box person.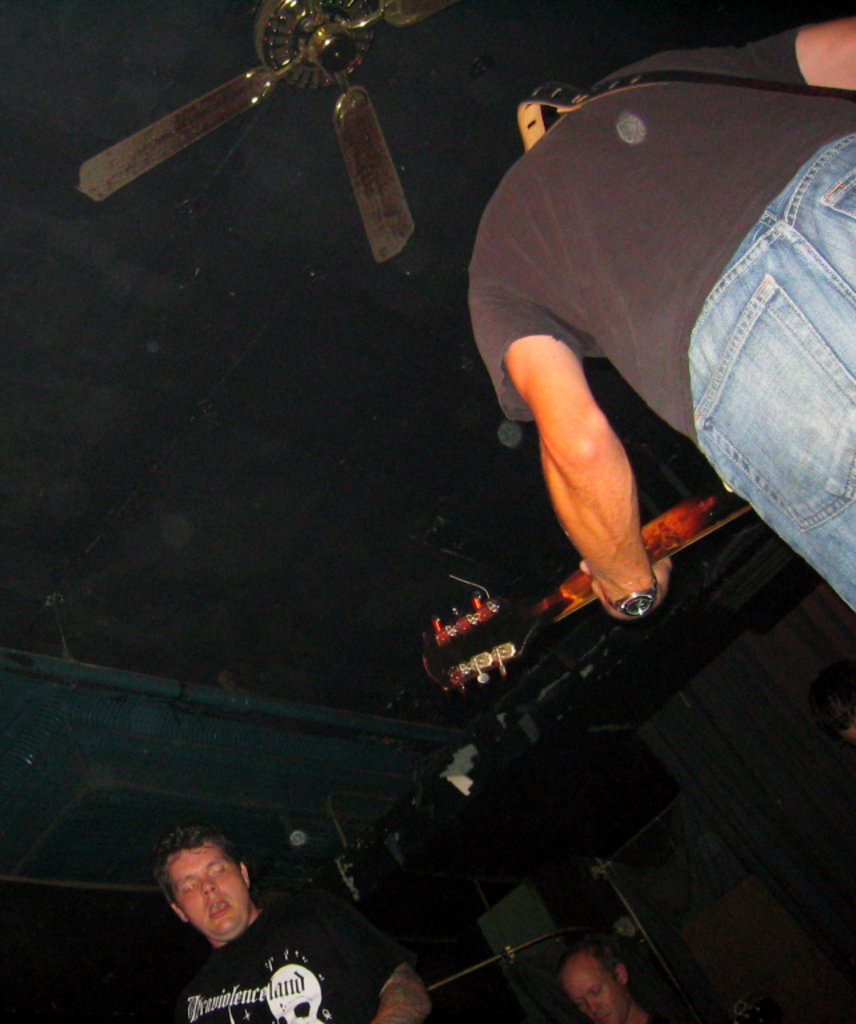
[x1=448, y1=75, x2=855, y2=620].
